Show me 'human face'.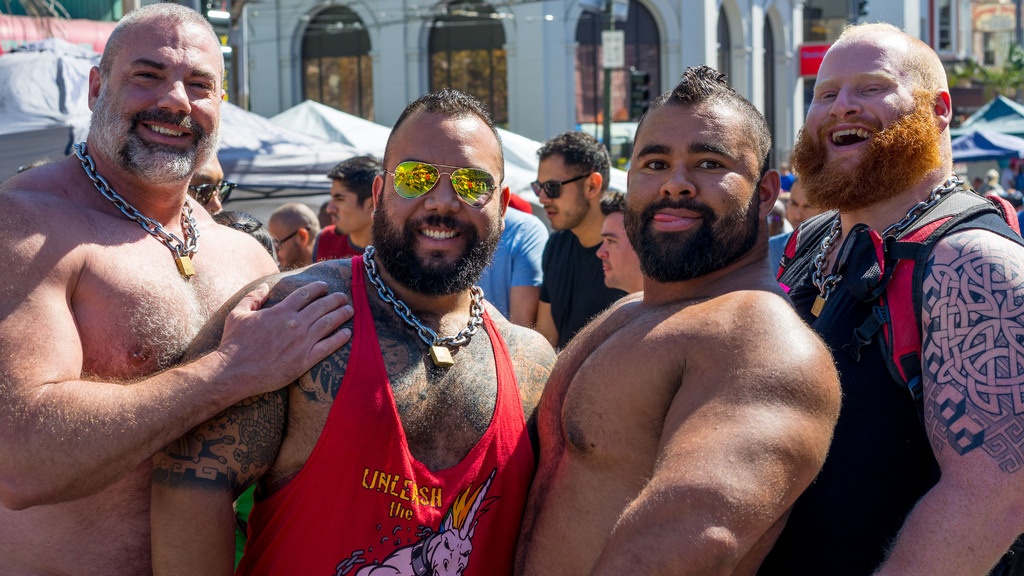
'human face' is here: l=628, t=73, r=776, b=269.
